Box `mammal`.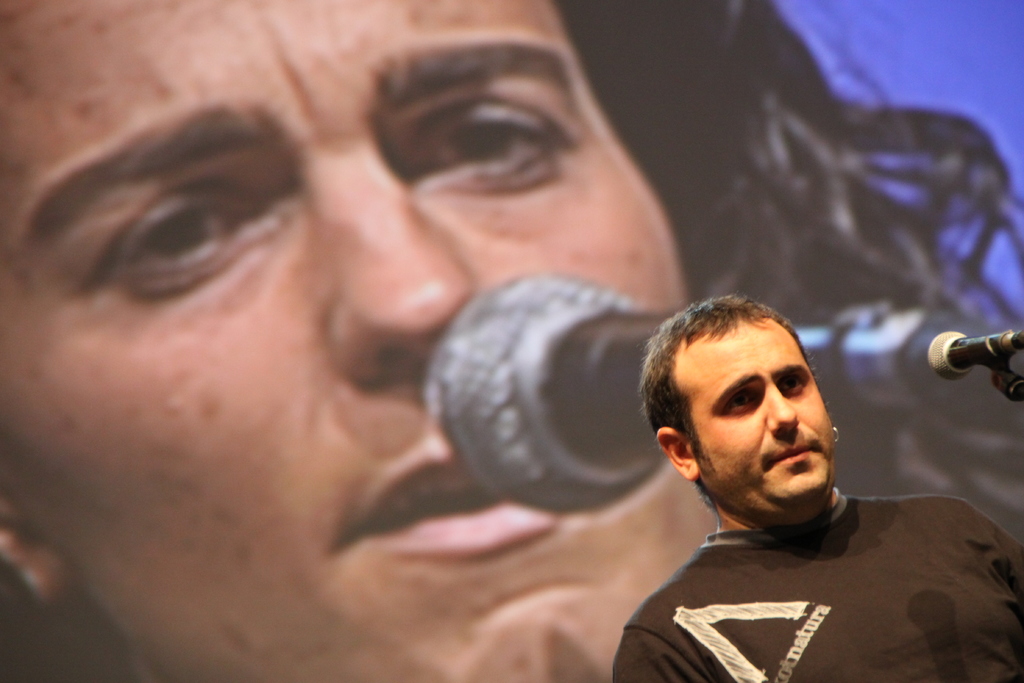
<bbox>568, 295, 981, 677</bbox>.
